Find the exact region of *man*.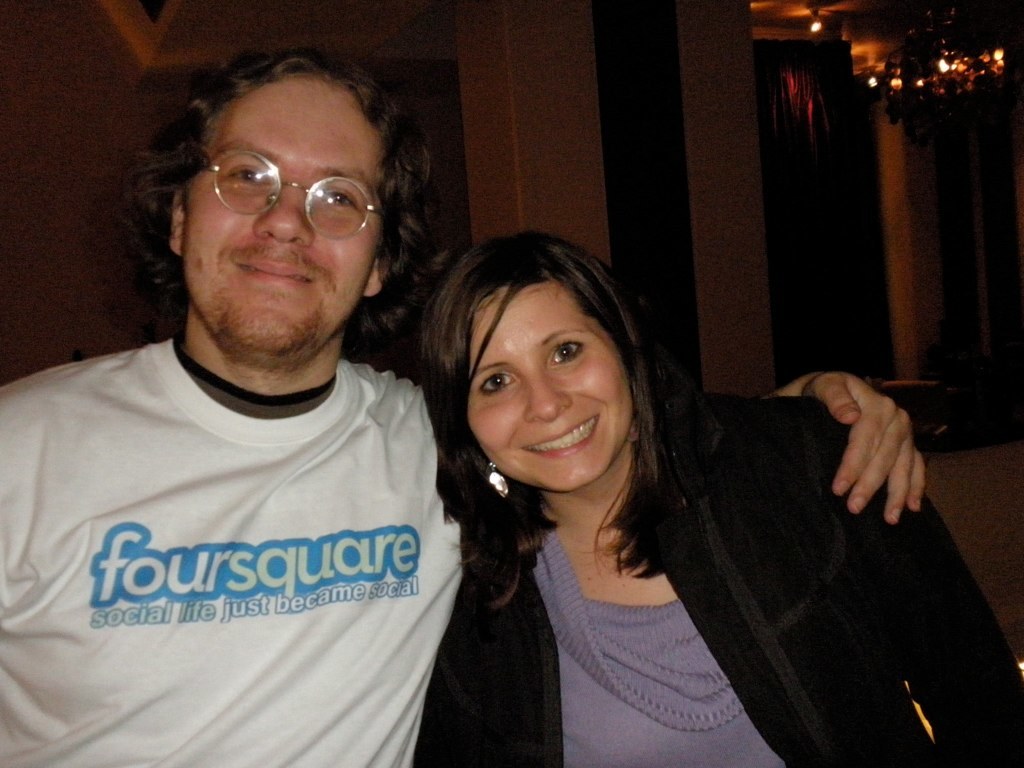
Exact region: rect(0, 51, 928, 767).
